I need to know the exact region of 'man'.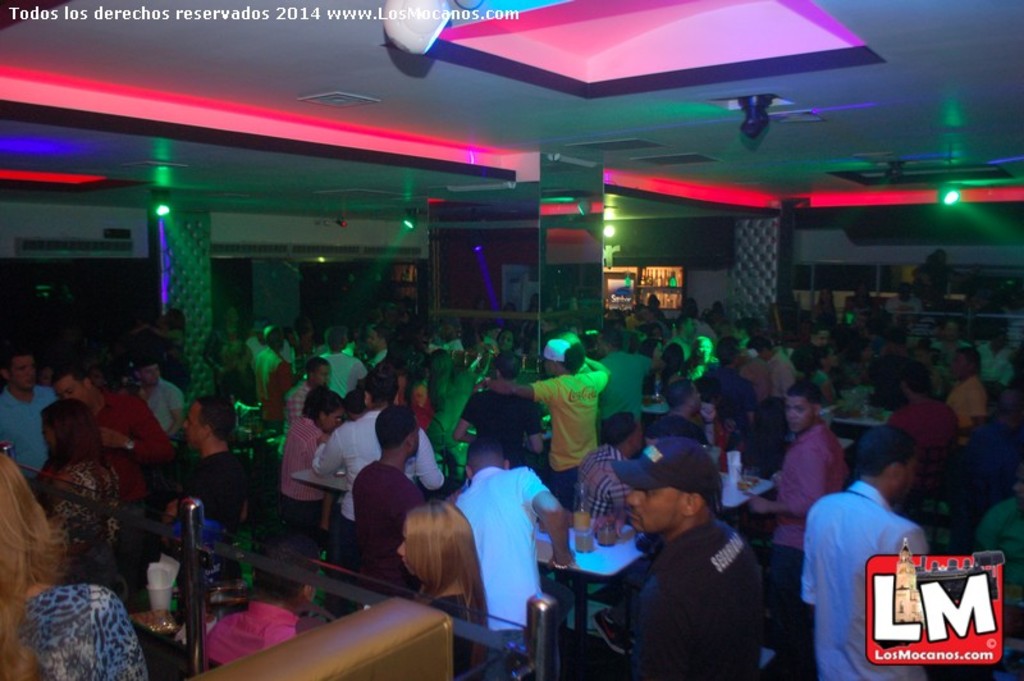
Region: [754,387,852,552].
